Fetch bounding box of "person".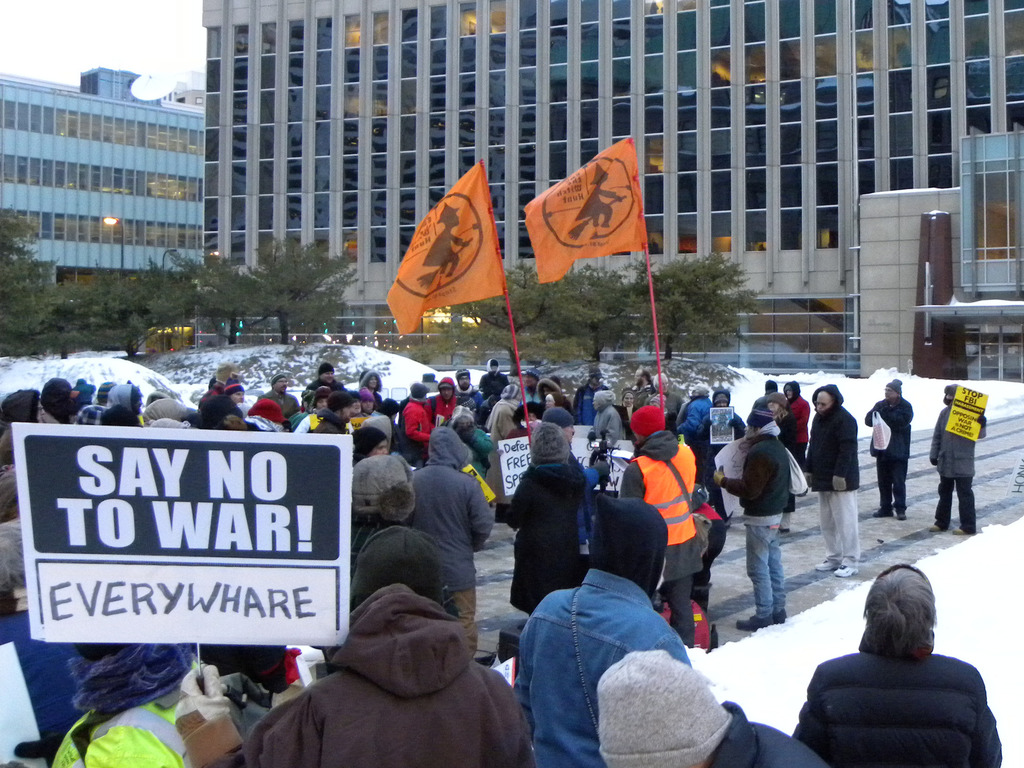
Bbox: [x1=253, y1=375, x2=310, y2=421].
